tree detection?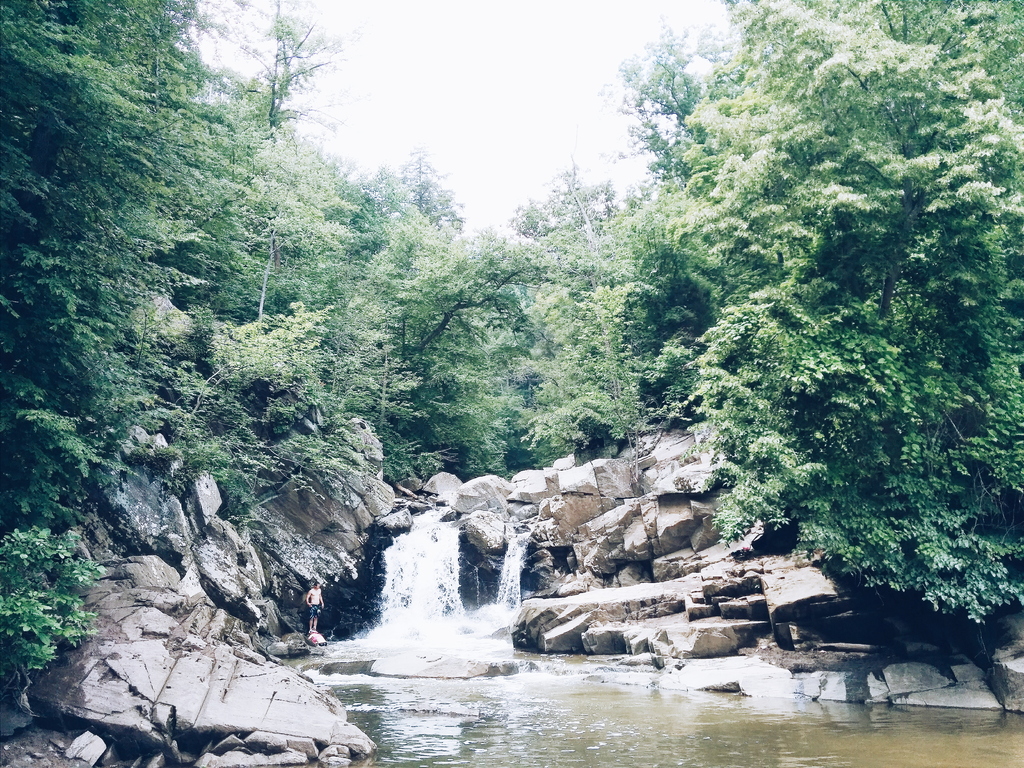
196,0,334,129
